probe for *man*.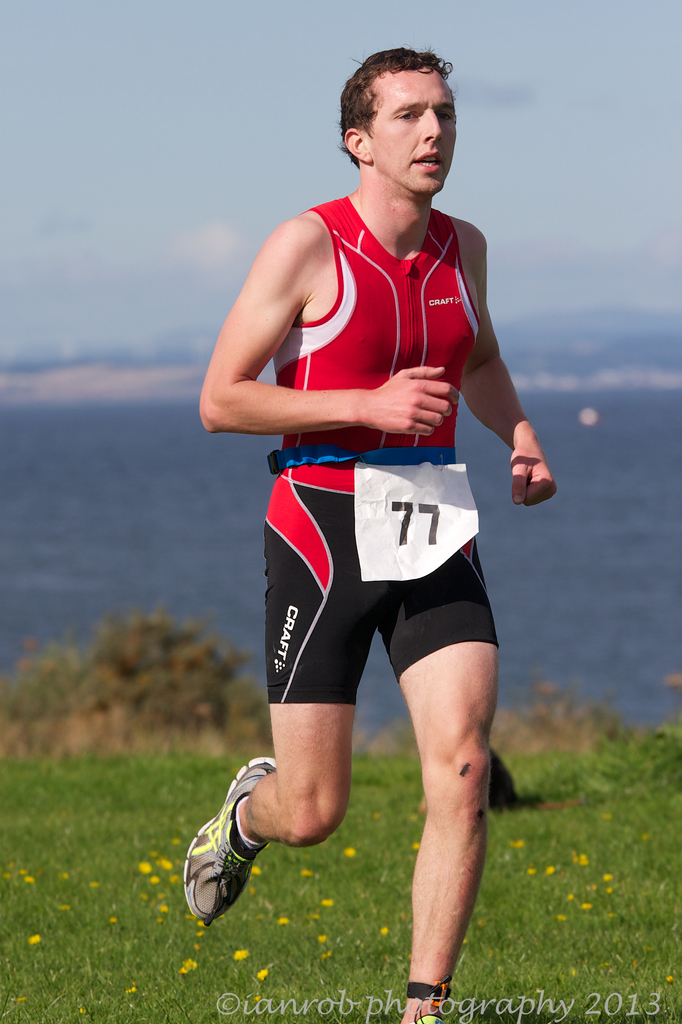
Probe result: (x1=188, y1=53, x2=549, y2=964).
